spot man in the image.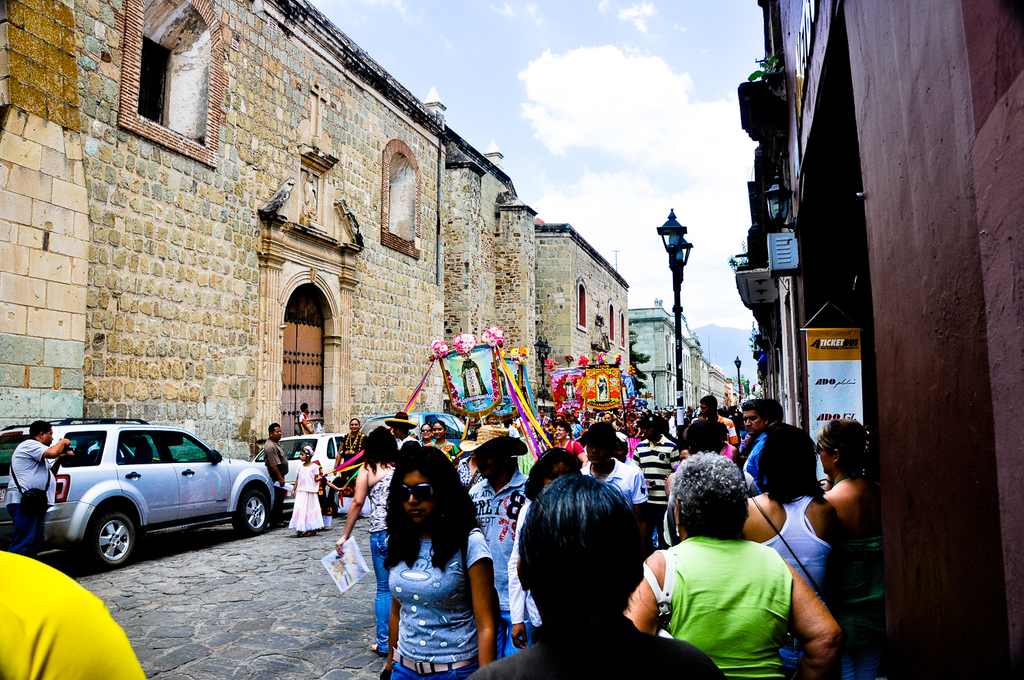
man found at <region>487, 466, 687, 679</region>.
